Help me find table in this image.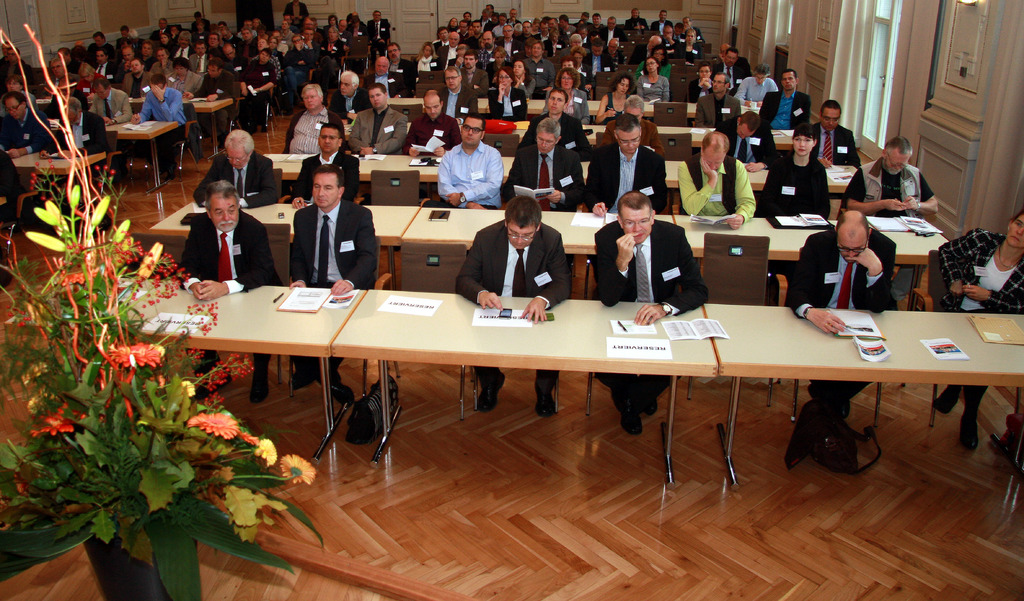
Found it: (x1=716, y1=304, x2=1023, y2=477).
